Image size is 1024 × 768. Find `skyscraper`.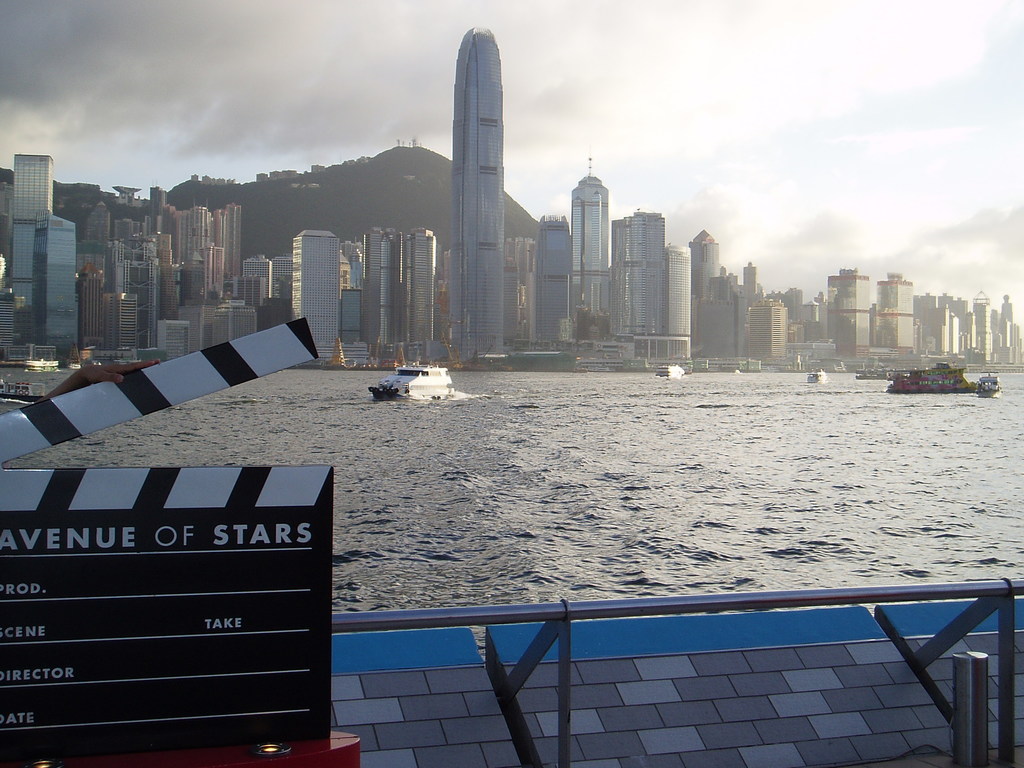
[534,209,571,356].
